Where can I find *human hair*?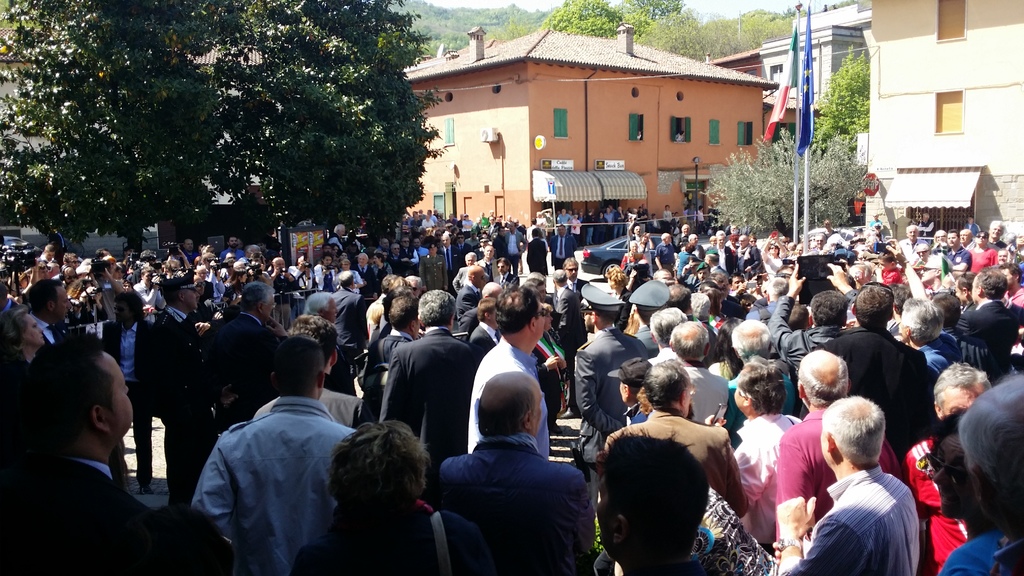
You can find it at l=733, t=355, r=801, b=420.
